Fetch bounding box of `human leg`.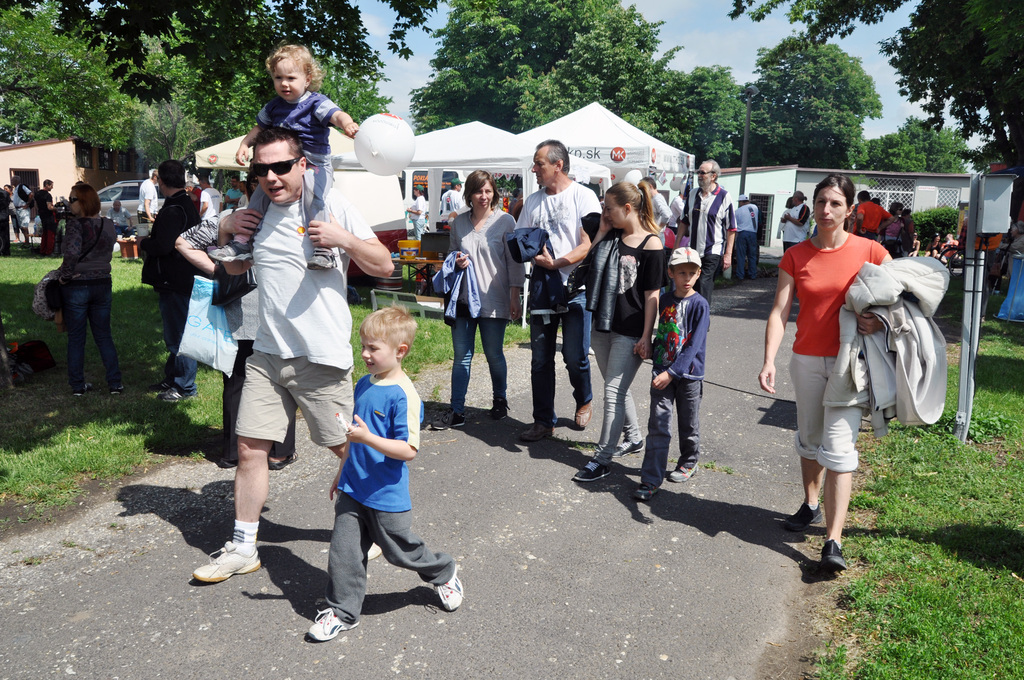
Bbox: 372,503,463,610.
